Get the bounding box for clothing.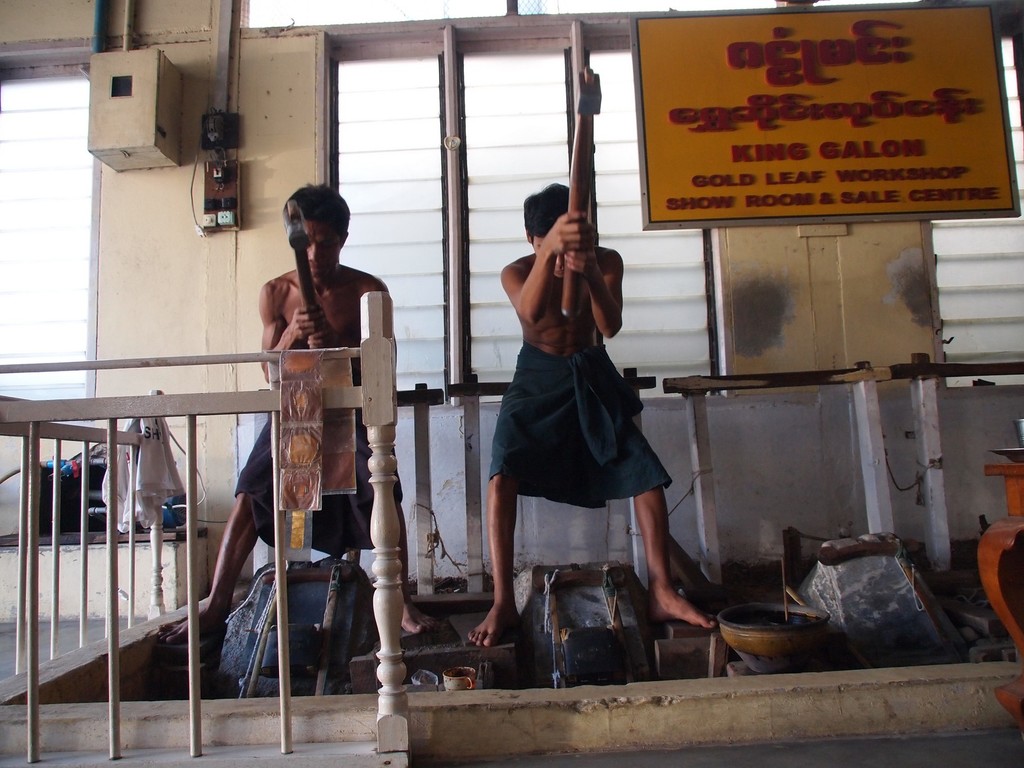
<region>234, 405, 405, 556</region>.
